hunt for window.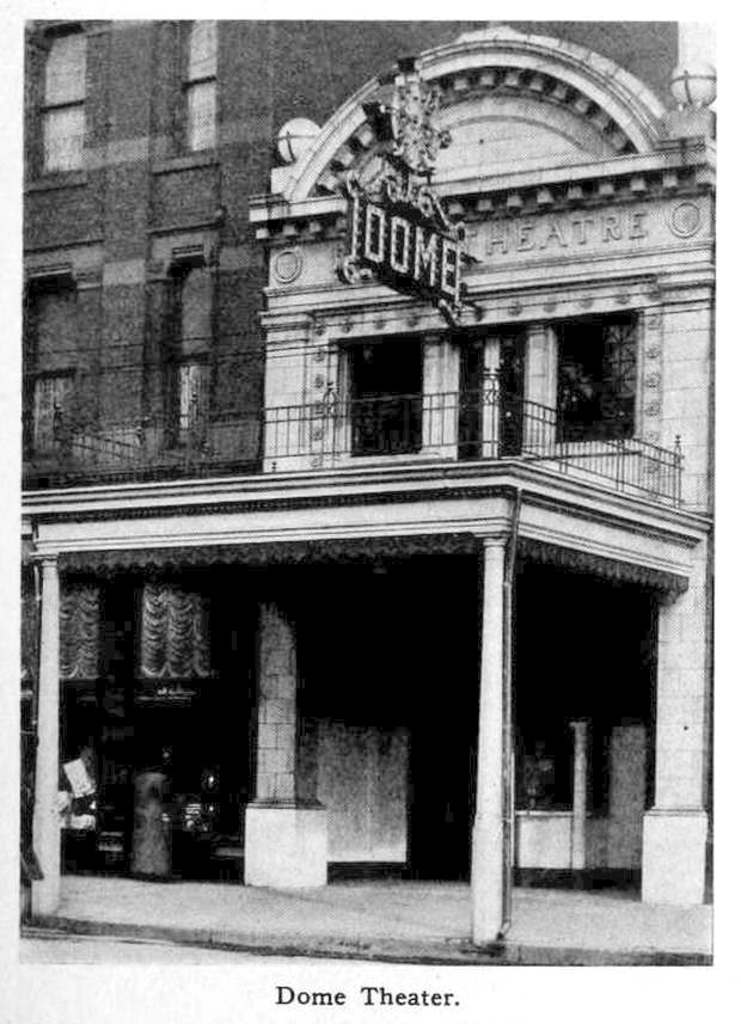
Hunted down at rect(331, 338, 423, 461).
